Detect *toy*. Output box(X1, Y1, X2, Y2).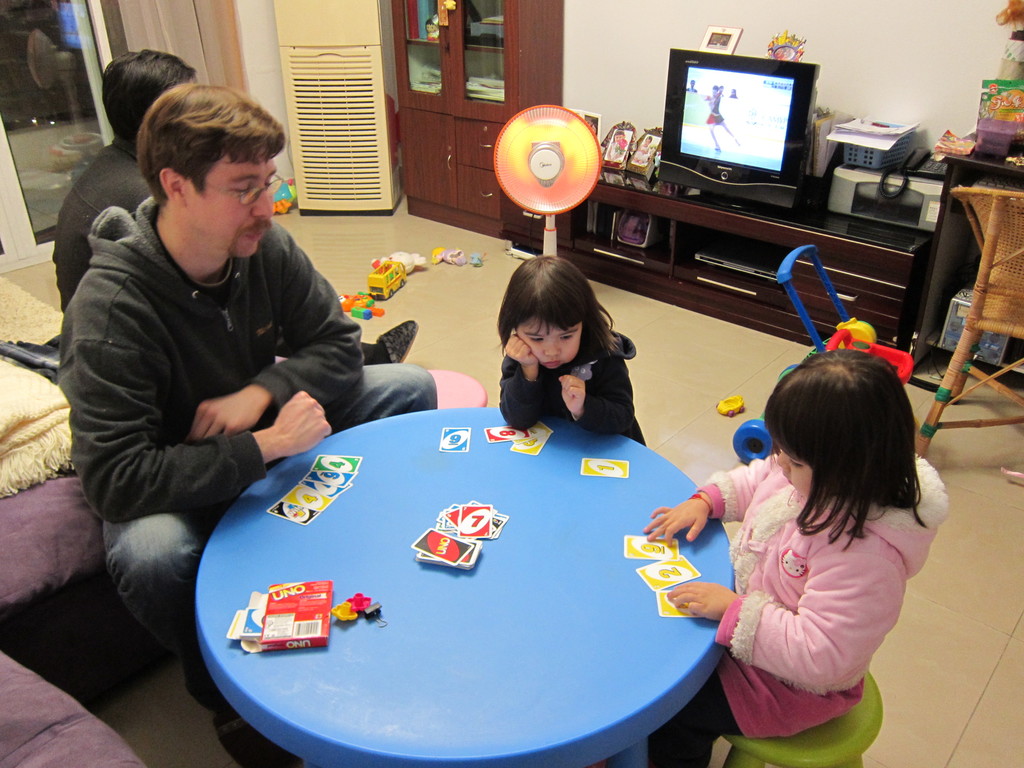
box(470, 250, 488, 268).
